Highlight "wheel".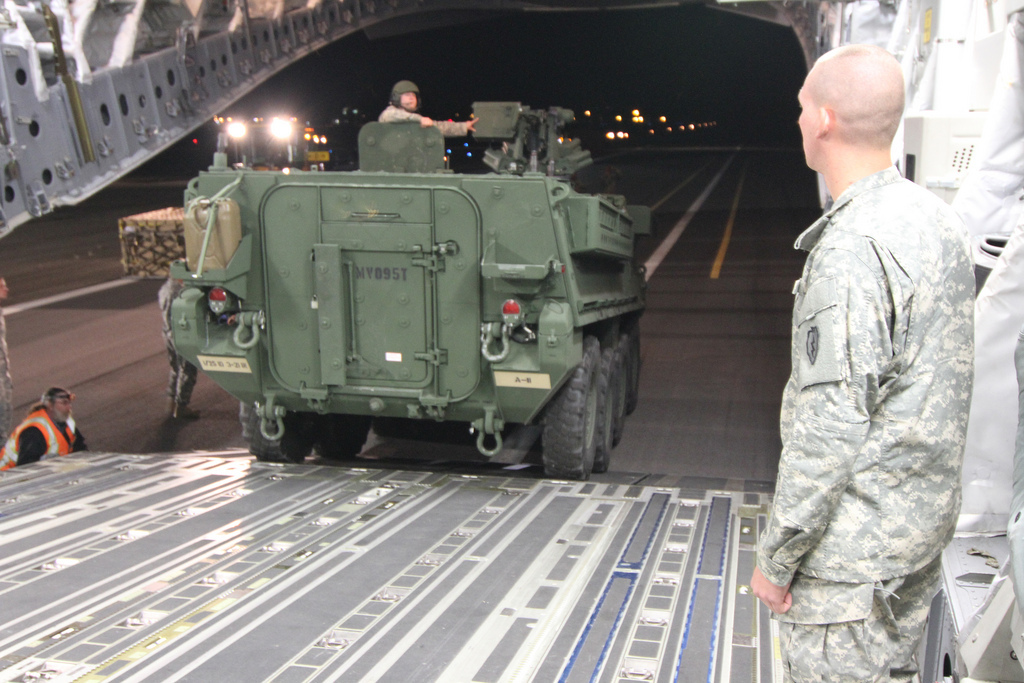
Highlighted region: rect(236, 410, 309, 463).
